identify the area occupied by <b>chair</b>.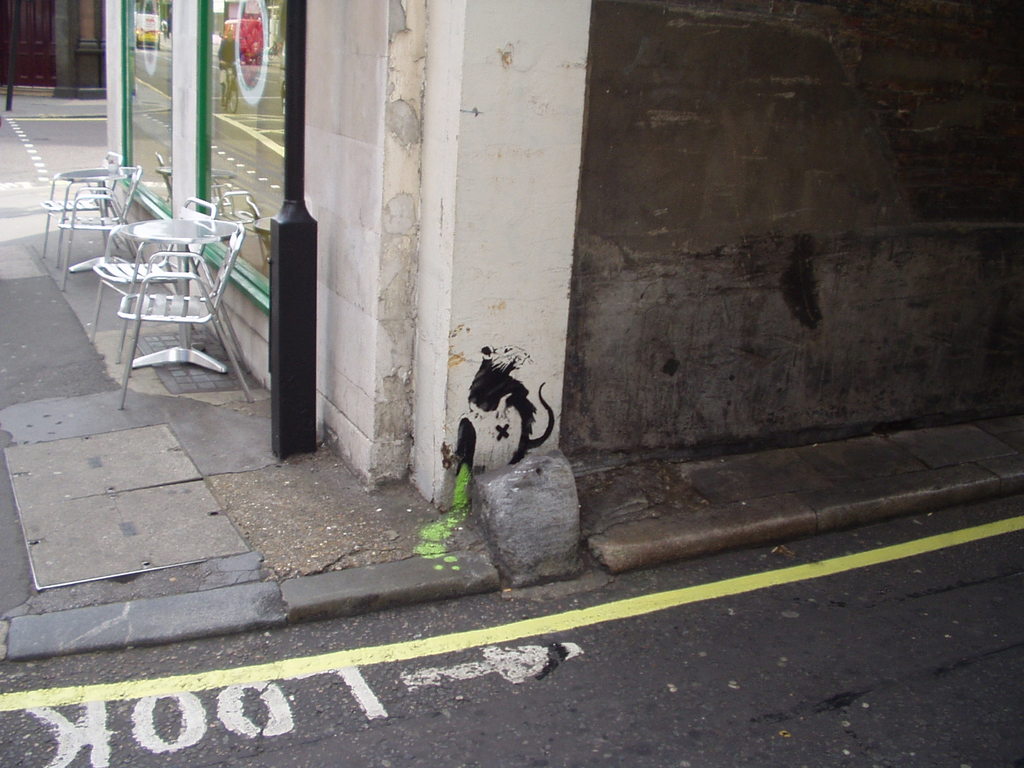
Area: l=49, t=162, r=152, b=290.
